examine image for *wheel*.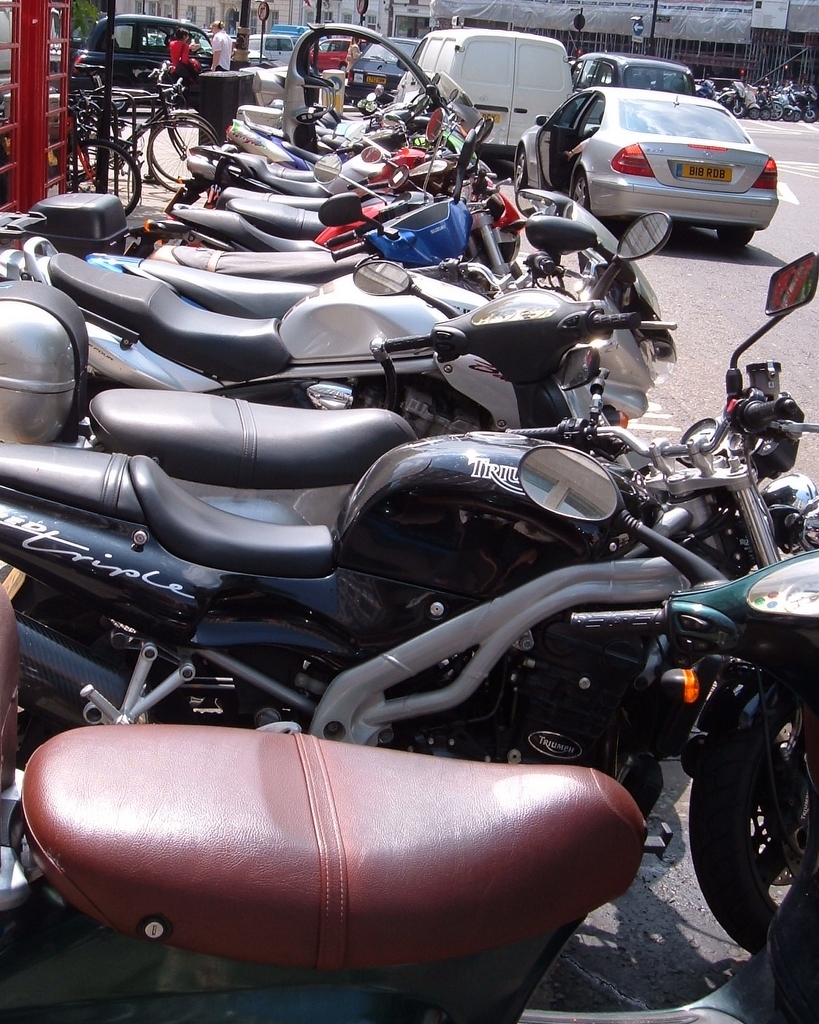
Examination result: (65,142,139,216).
